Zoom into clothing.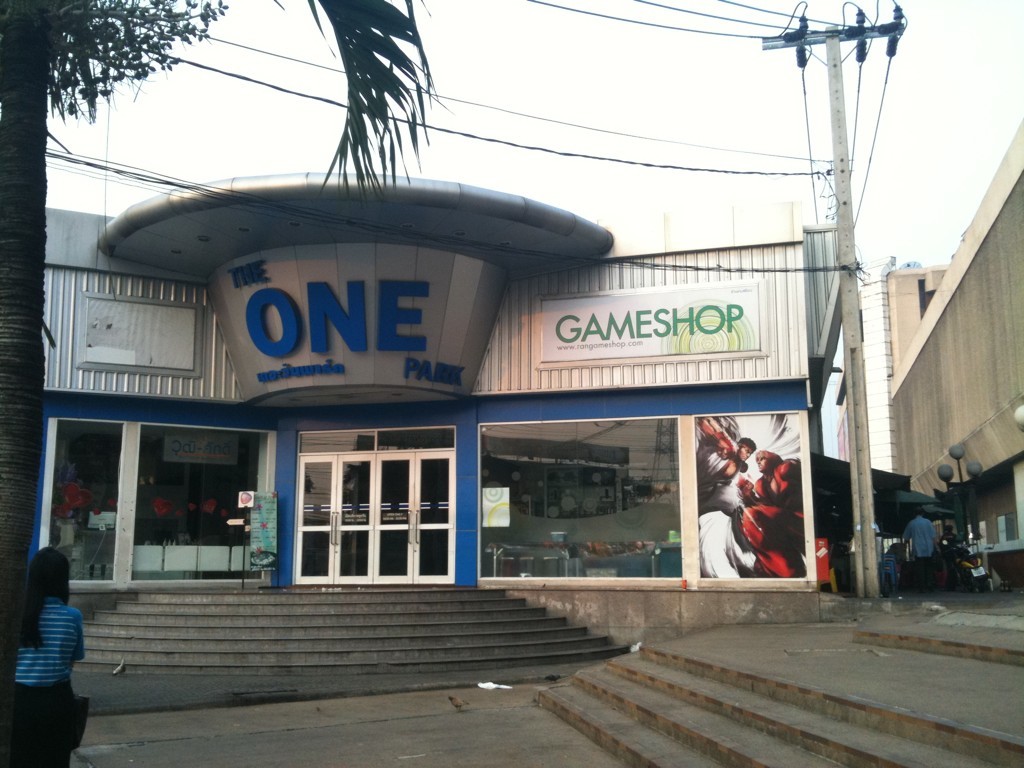
Zoom target: BBox(696, 445, 756, 579).
